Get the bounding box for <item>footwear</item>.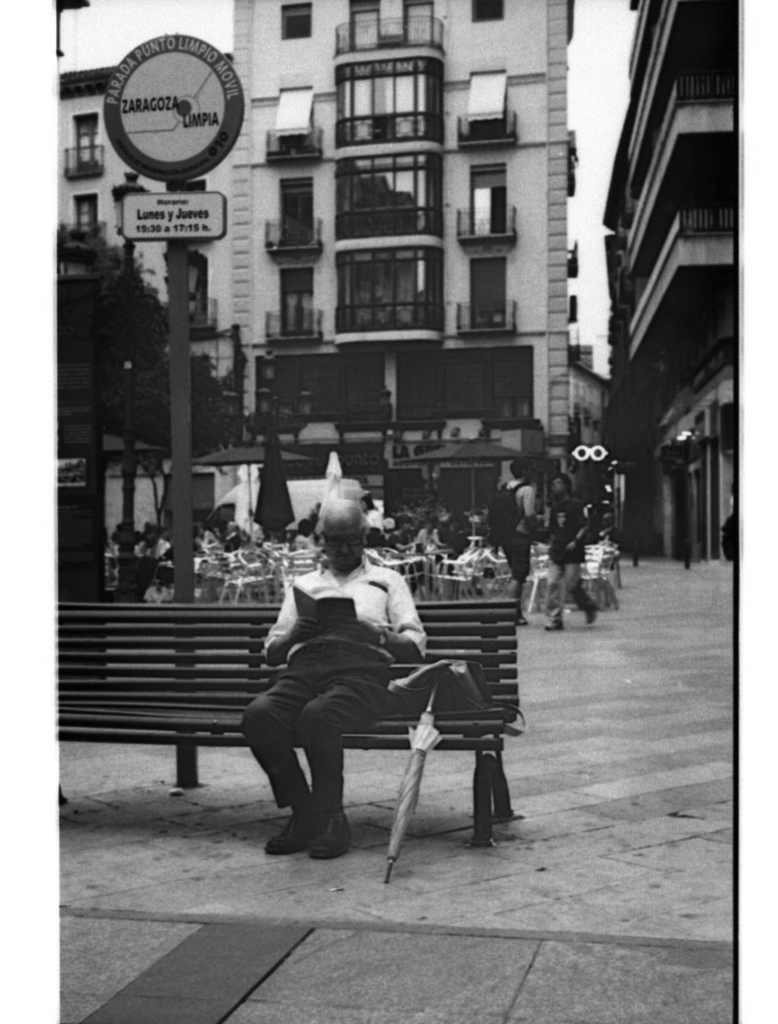
region(265, 806, 310, 857).
